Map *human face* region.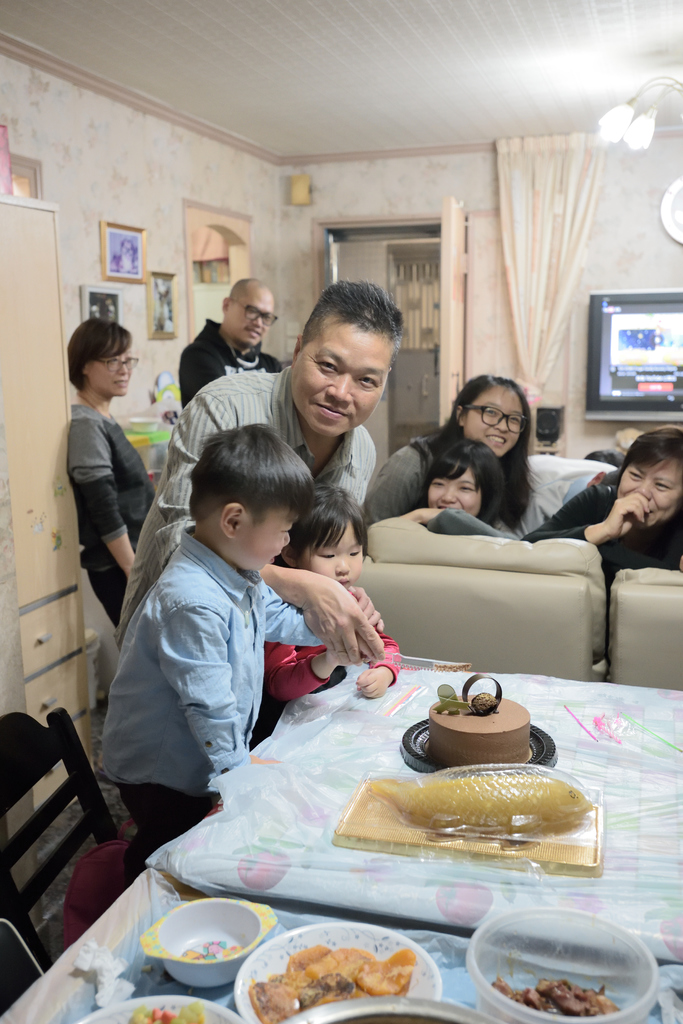
Mapped to 230, 503, 299, 575.
